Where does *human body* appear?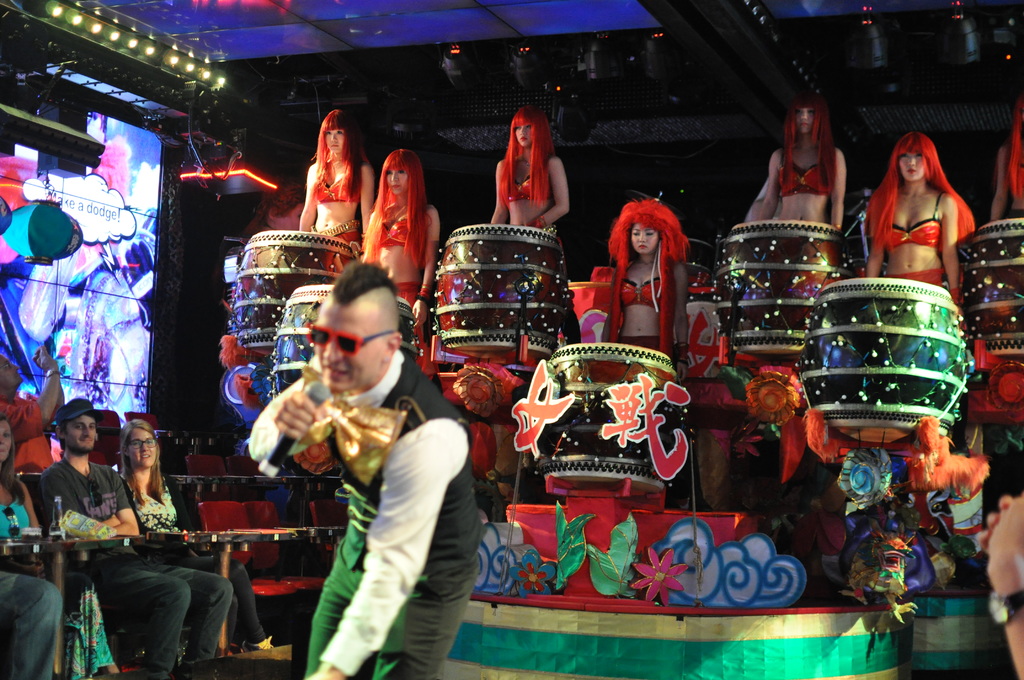
Appears at detection(854, 126, 979, 289).
